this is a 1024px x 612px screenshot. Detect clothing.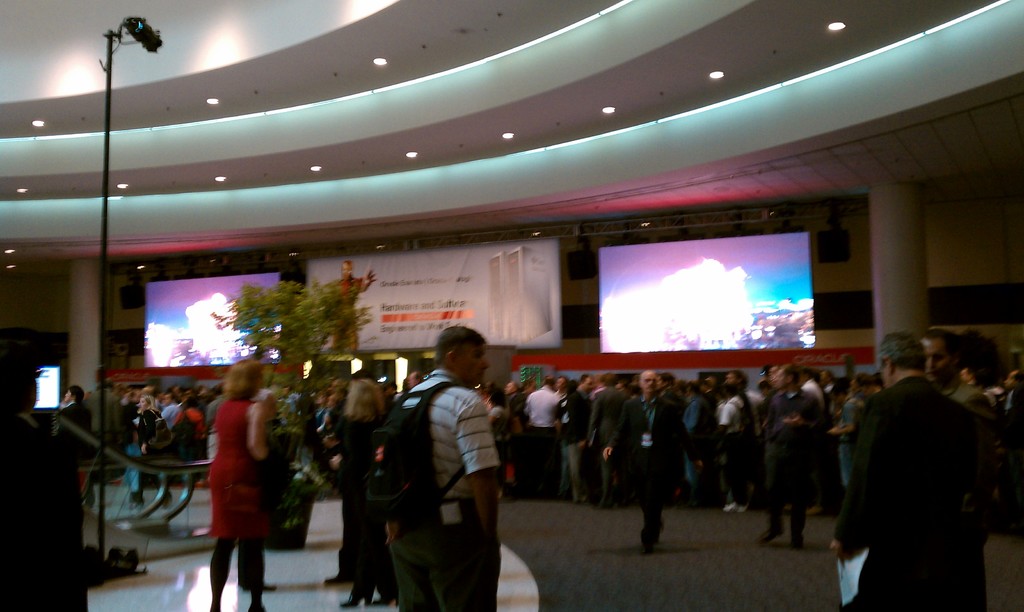
BBox(304, 388, 750, 505).
